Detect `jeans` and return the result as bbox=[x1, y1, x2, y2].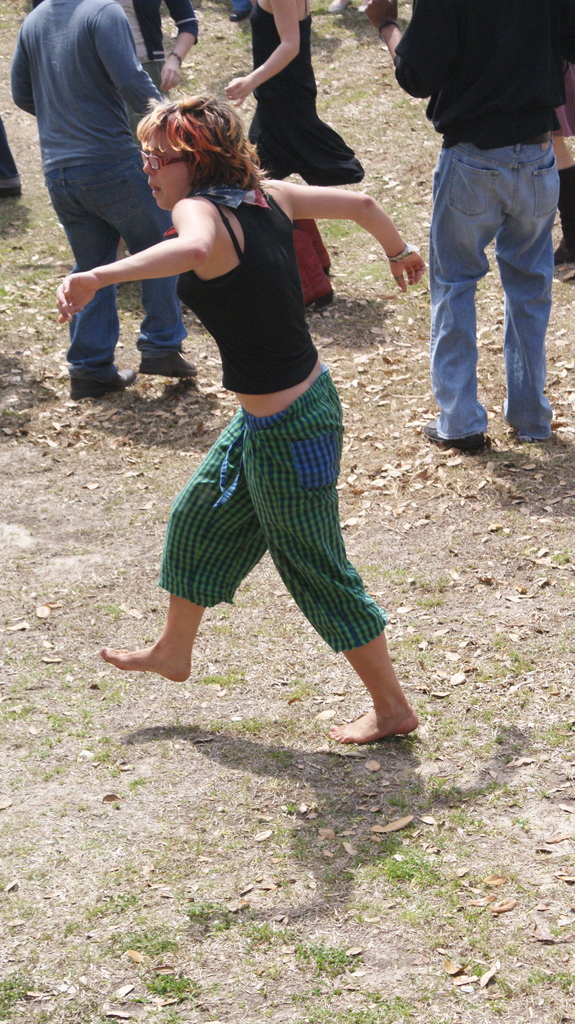
bbox=[418, 112, 565, 453].
